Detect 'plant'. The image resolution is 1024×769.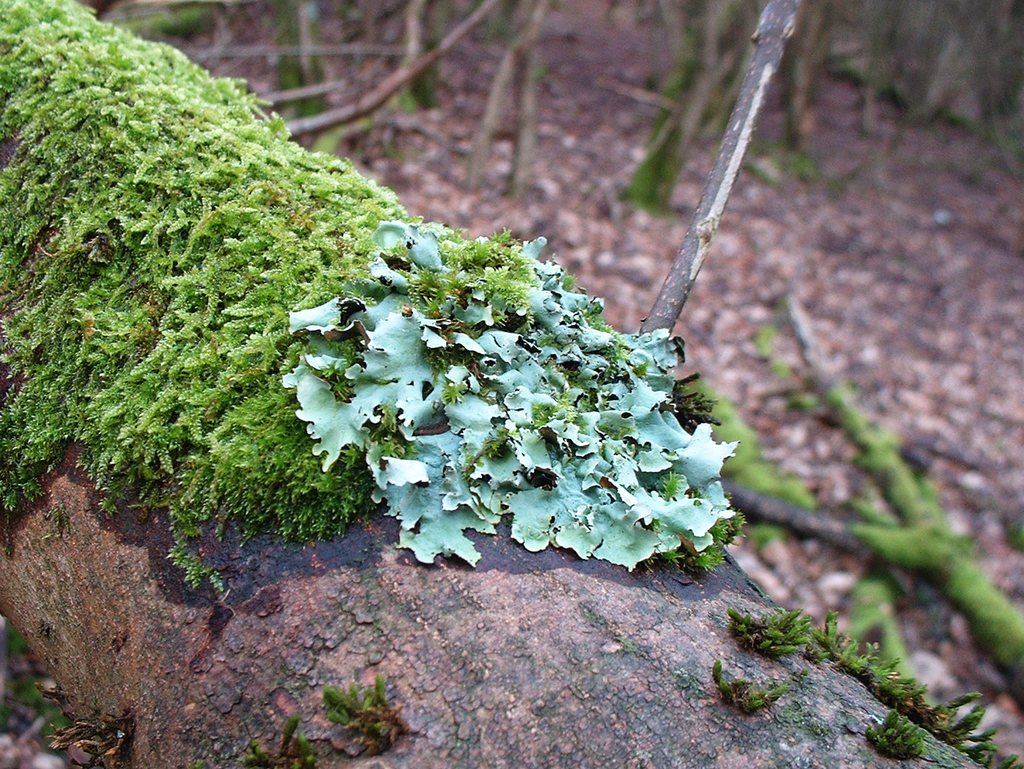
box(865, 712, 914, 761).
